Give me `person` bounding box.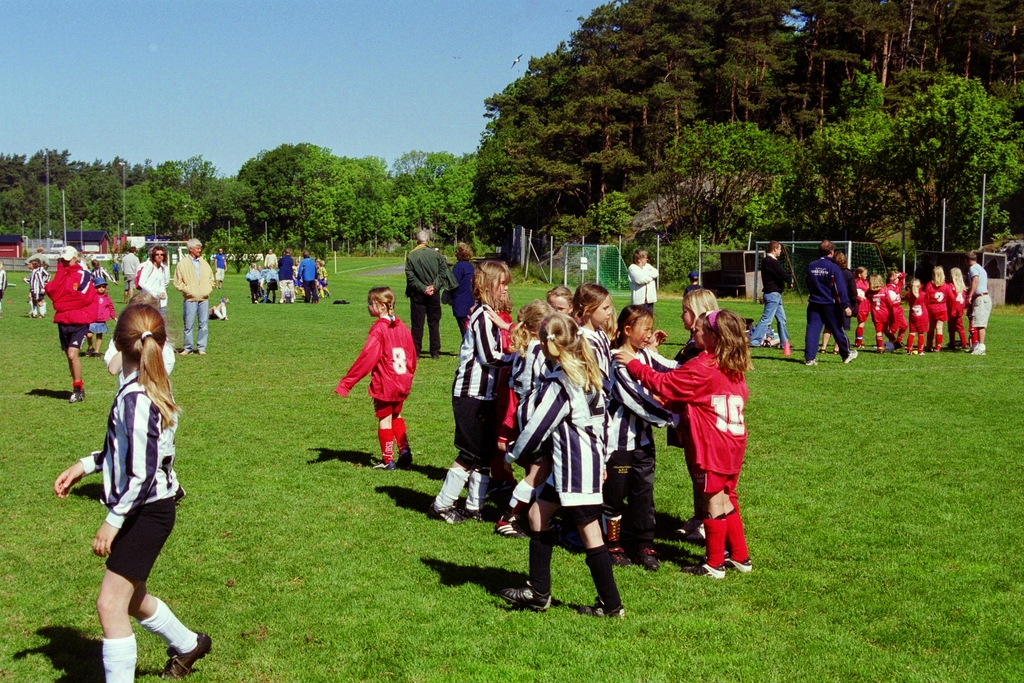
bbox(449, 234, 486, 333).
